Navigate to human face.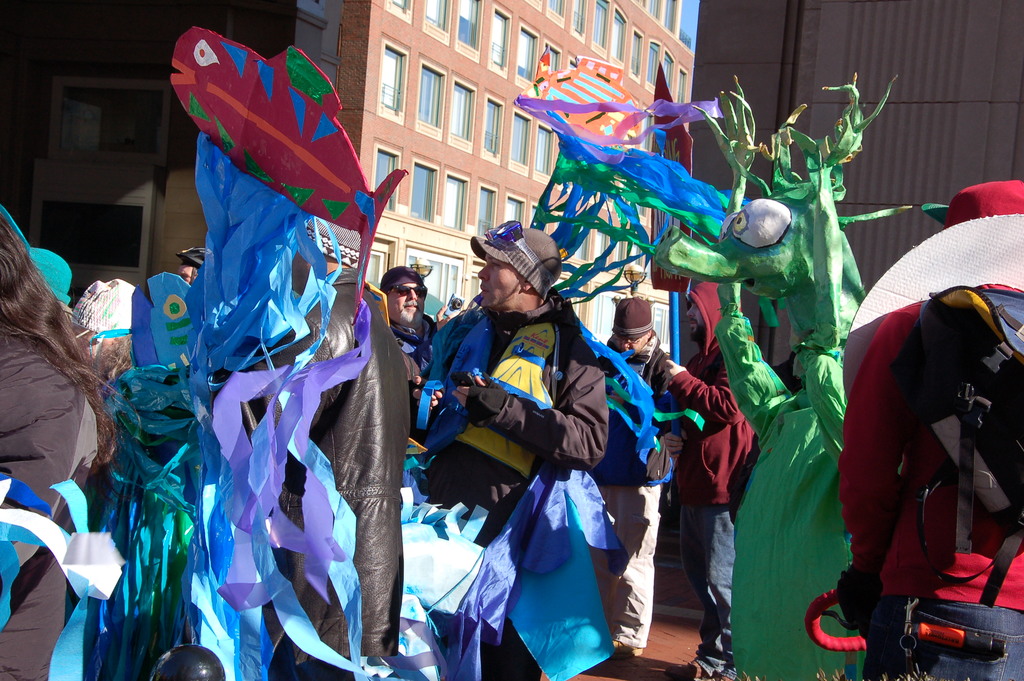
Navigation target: [x1=177, y1=263, x2=200, y2=288].
